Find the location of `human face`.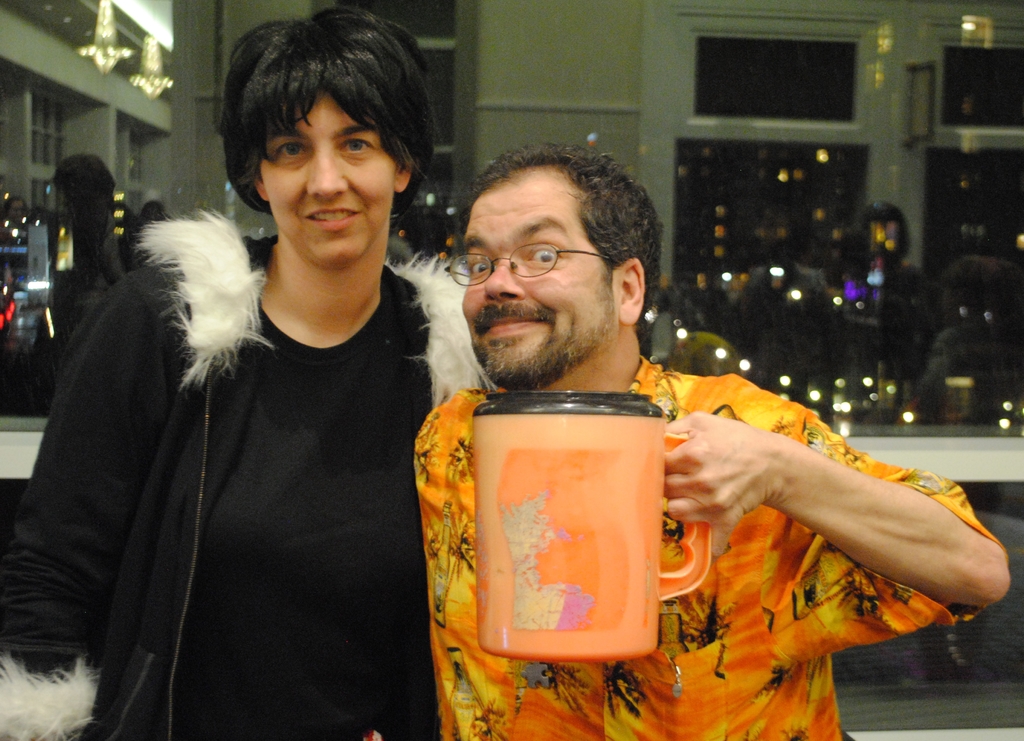
Location: [x1=463, y1=177, x2=624, y2=382].
